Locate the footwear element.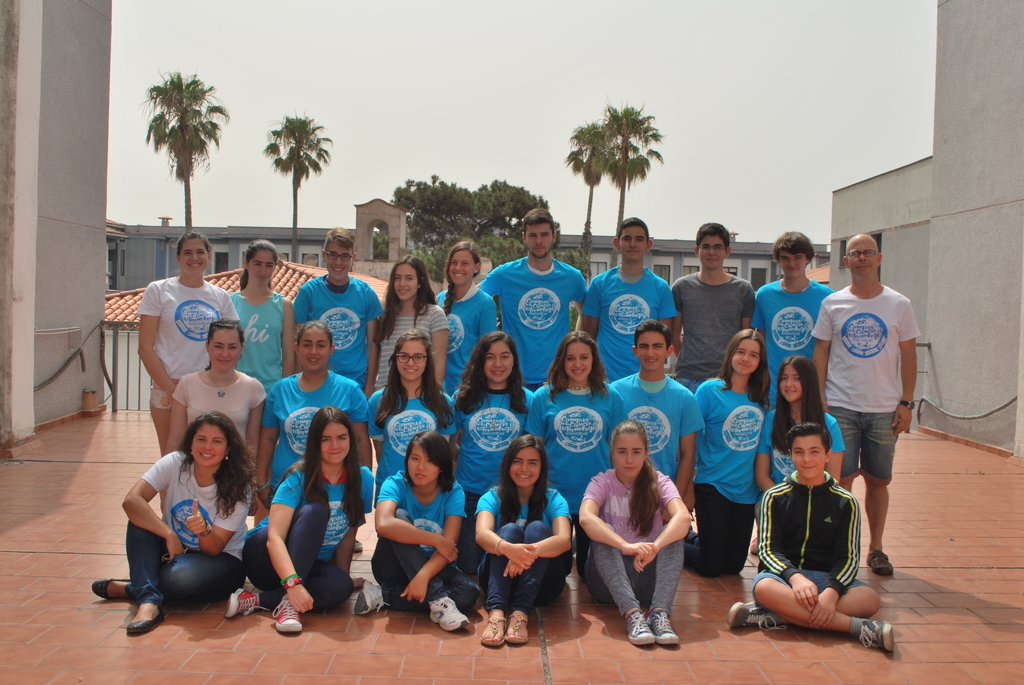
Element bbox: left=856, top=617, right=899, bottom=654.
